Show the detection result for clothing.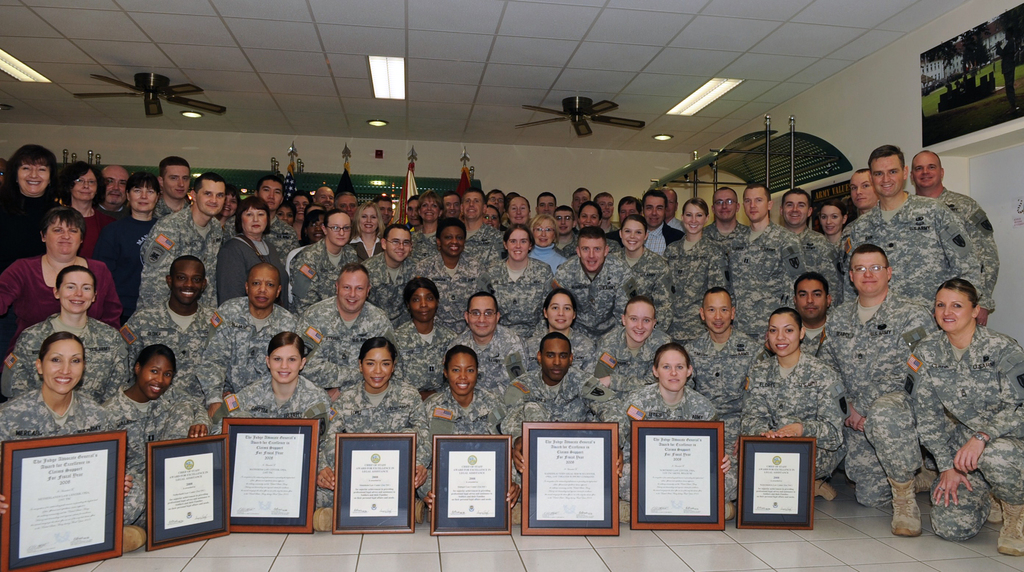
select_region(797, 321, 850, 380).
